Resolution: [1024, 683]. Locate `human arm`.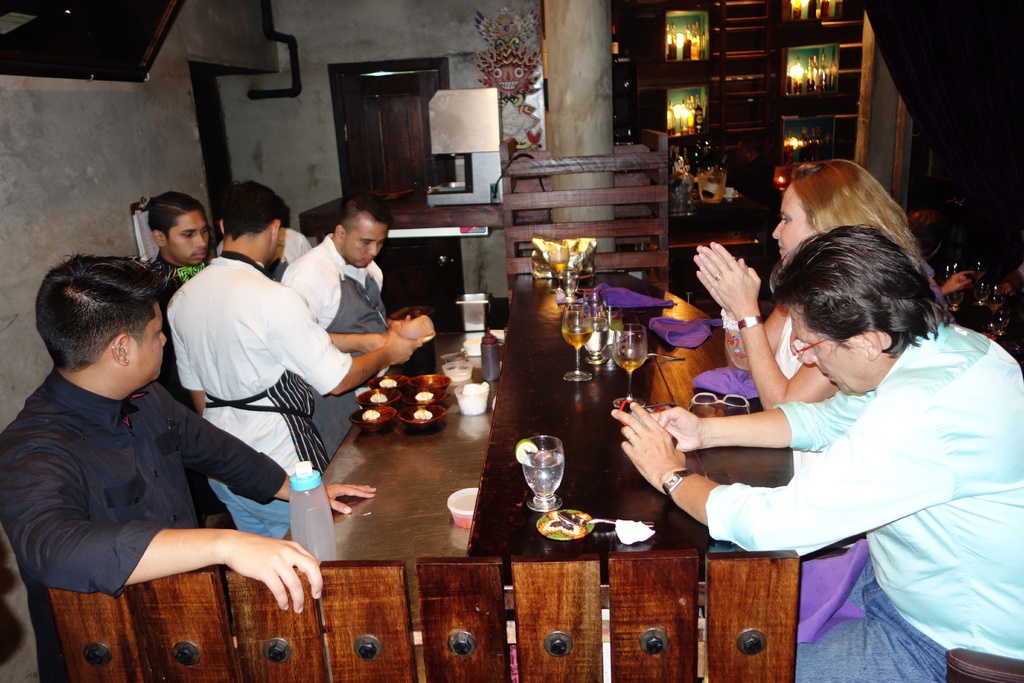
BBox(689, 240, 840, 413).
